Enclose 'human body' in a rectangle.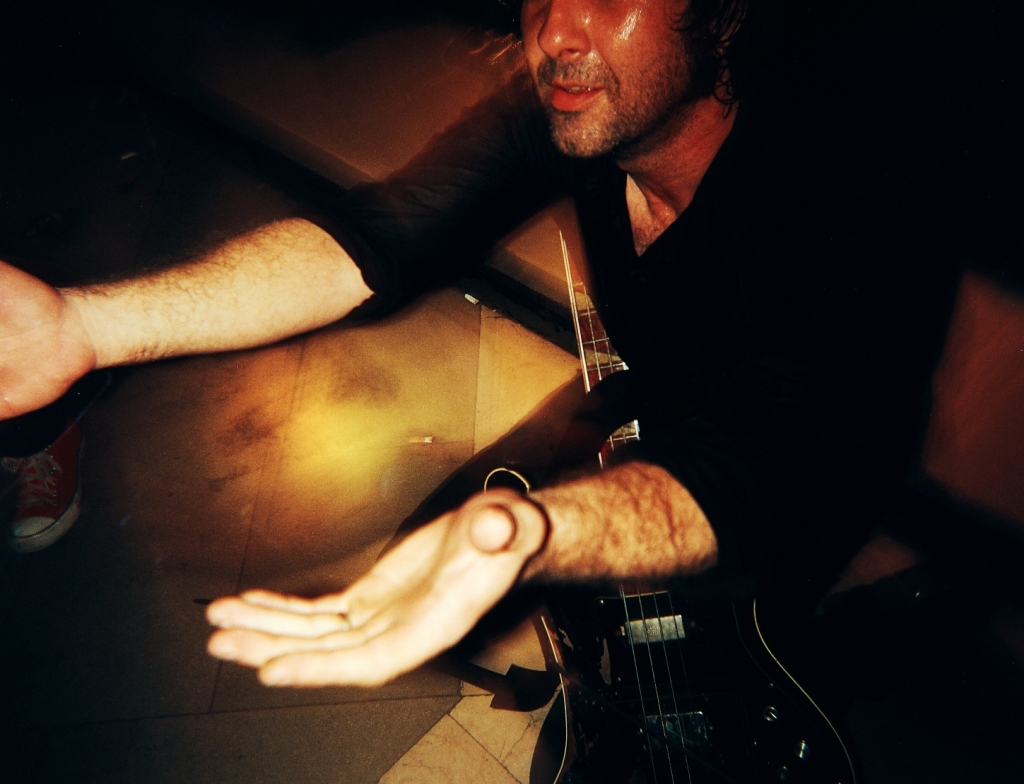
35:0:830:783.
